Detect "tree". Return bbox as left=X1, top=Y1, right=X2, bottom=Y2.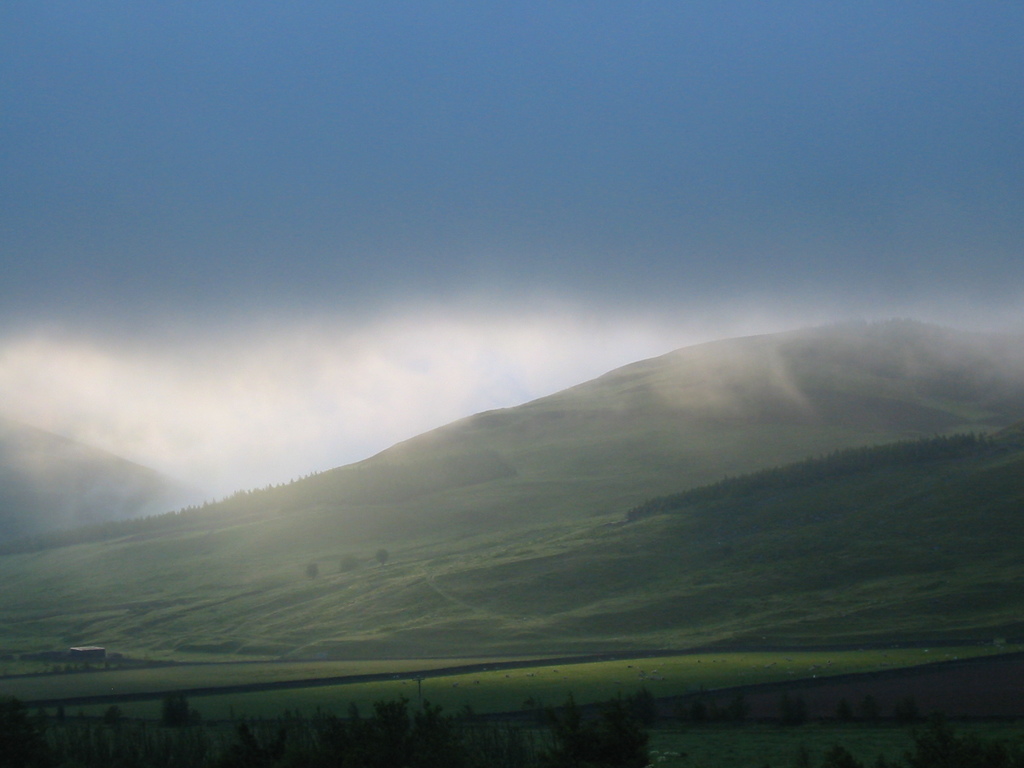
left=376, top=541, right=402, bottom=566.
